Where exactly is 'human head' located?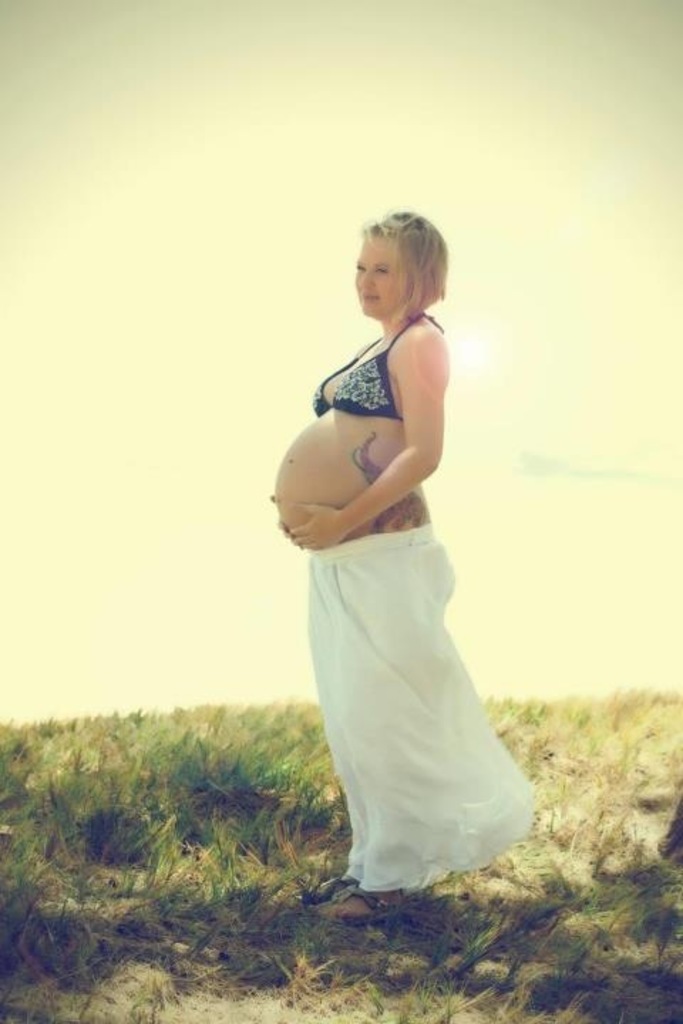
Its bounding box is box=[351, 206, 444, 324].
